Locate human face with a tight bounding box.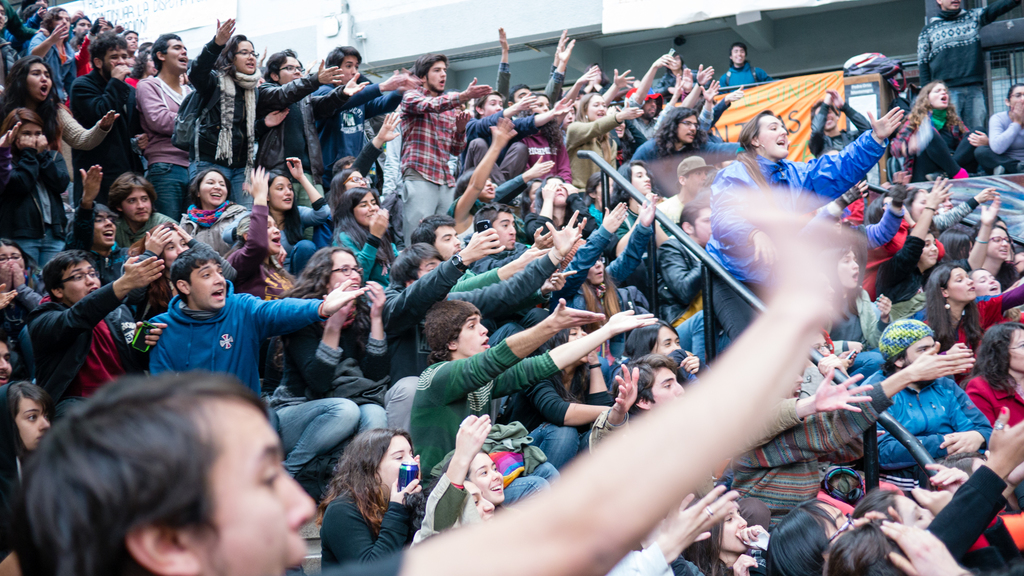
<region>628, 164, 650, 192</region>.
